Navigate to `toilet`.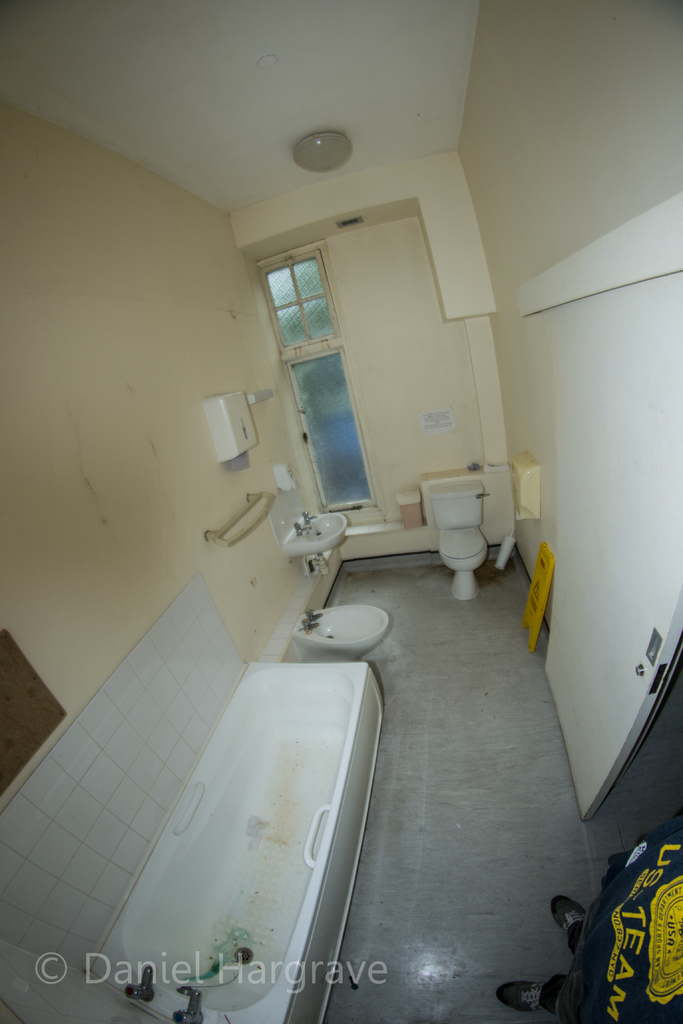
Navigation target: 424:451:513:588.
